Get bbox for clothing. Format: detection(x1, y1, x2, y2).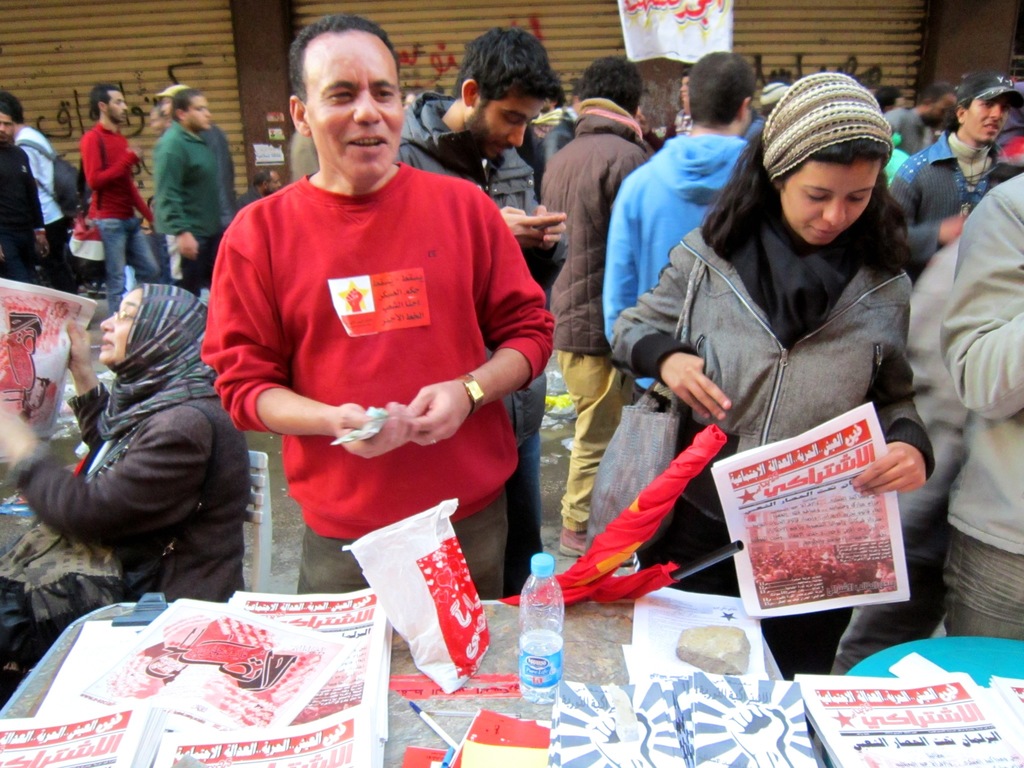
detection(613, 127, 755, 397).
